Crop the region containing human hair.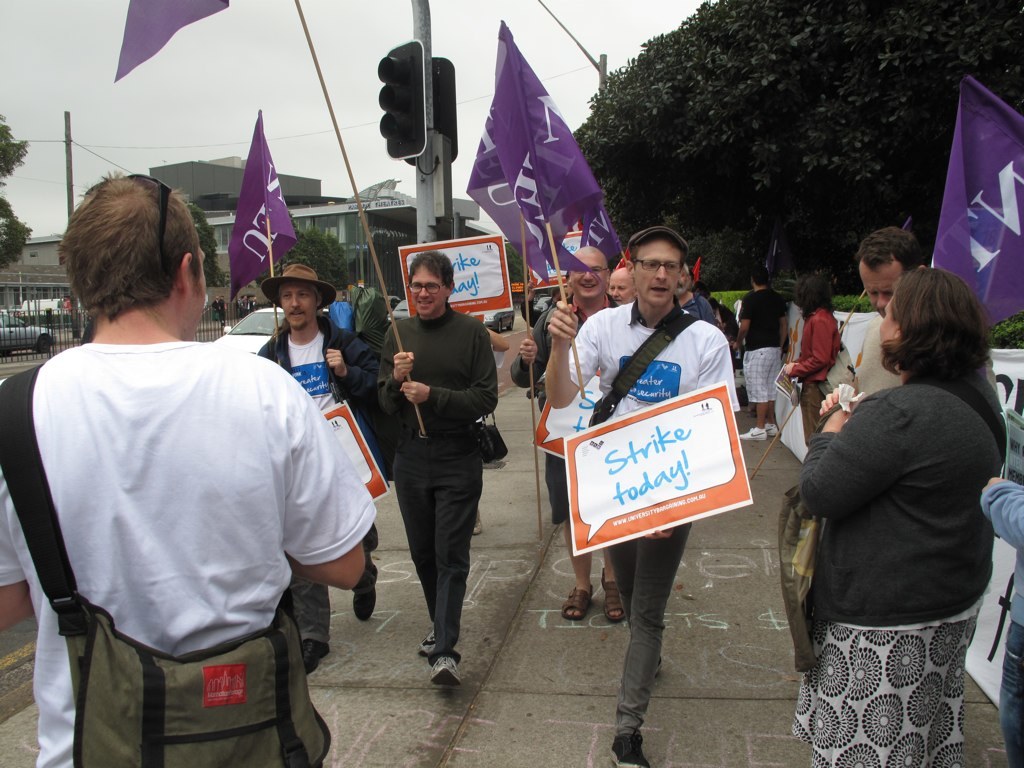
Crop region: {"left": 753, "top": 264, "right": 769, "bottom": 290}.
